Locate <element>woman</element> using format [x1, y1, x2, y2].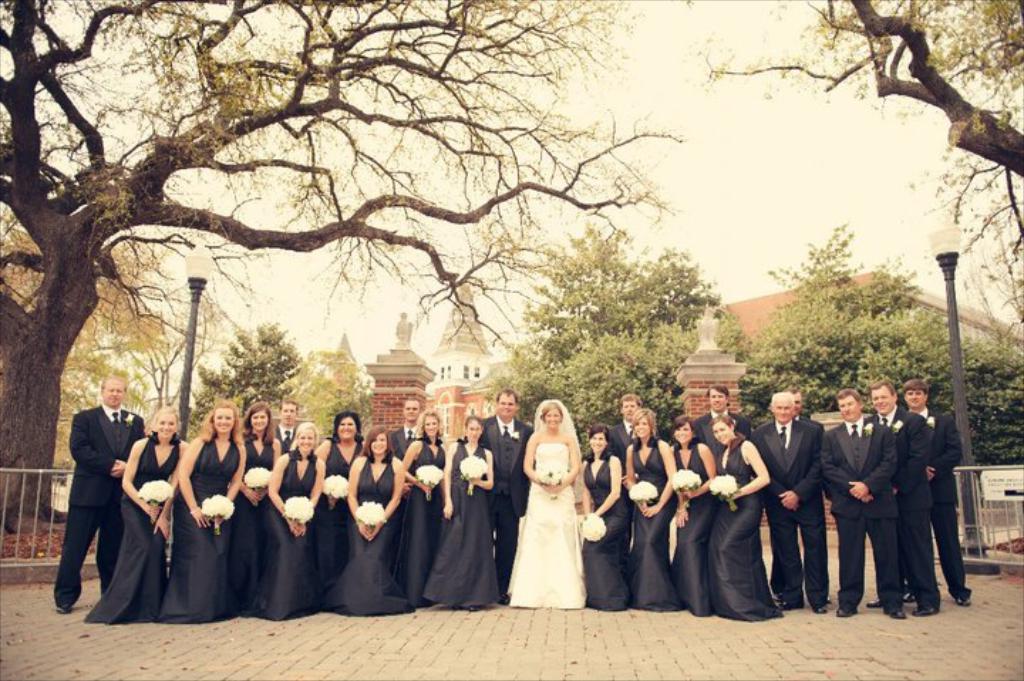
[627, 411, 680, 601].
